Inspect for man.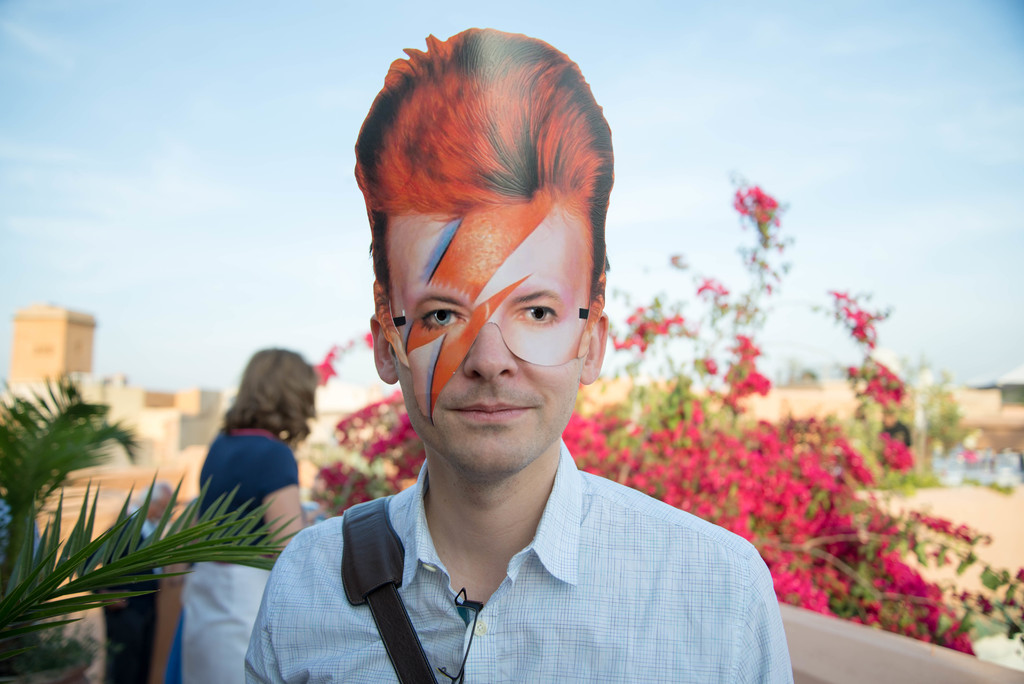
Inspection: box=[216, 0, 831, 683].
